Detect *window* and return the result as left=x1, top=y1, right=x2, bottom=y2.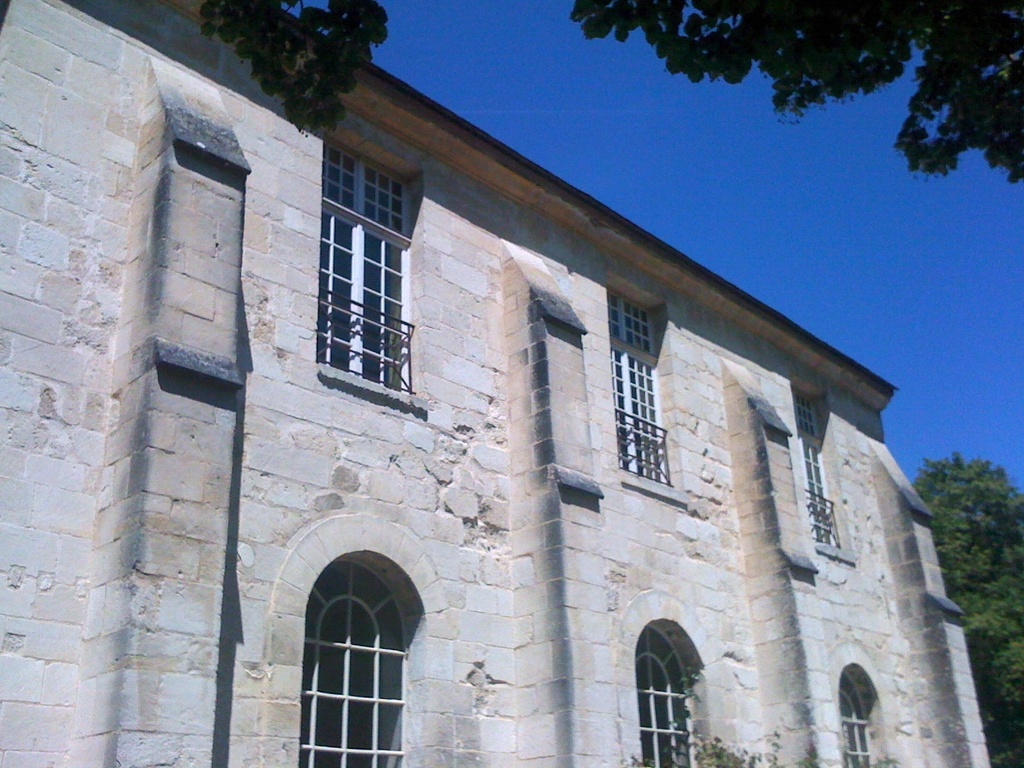
left=292, top=557, right=405, bottom=767.
